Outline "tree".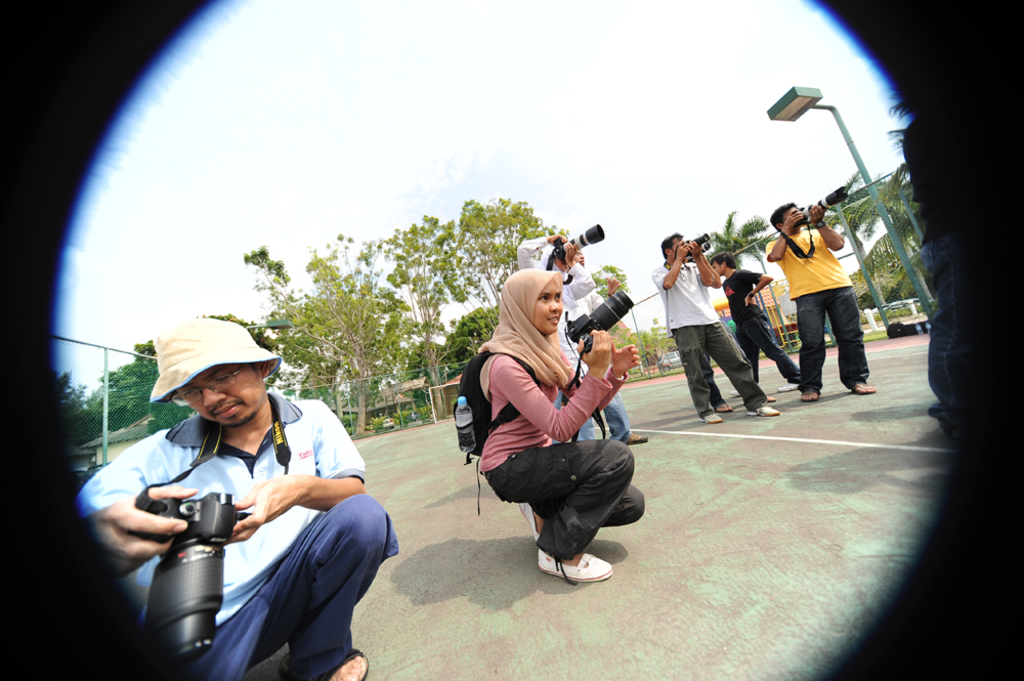
Outline: 711,213,776,263.
